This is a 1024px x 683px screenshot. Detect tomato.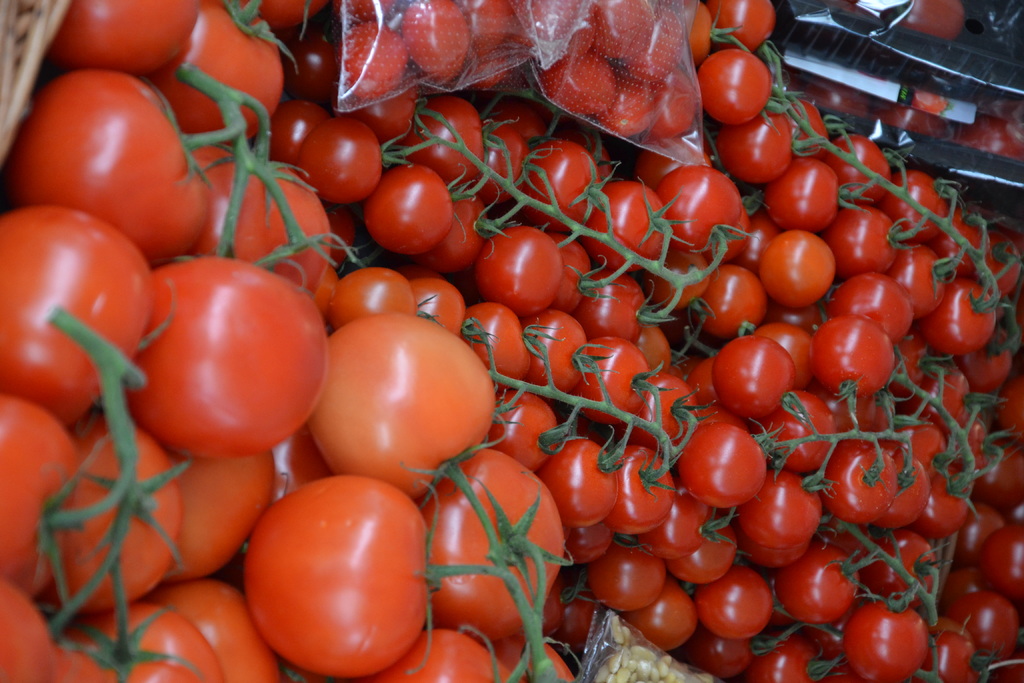
bbox(189, 135, 330, 291).
